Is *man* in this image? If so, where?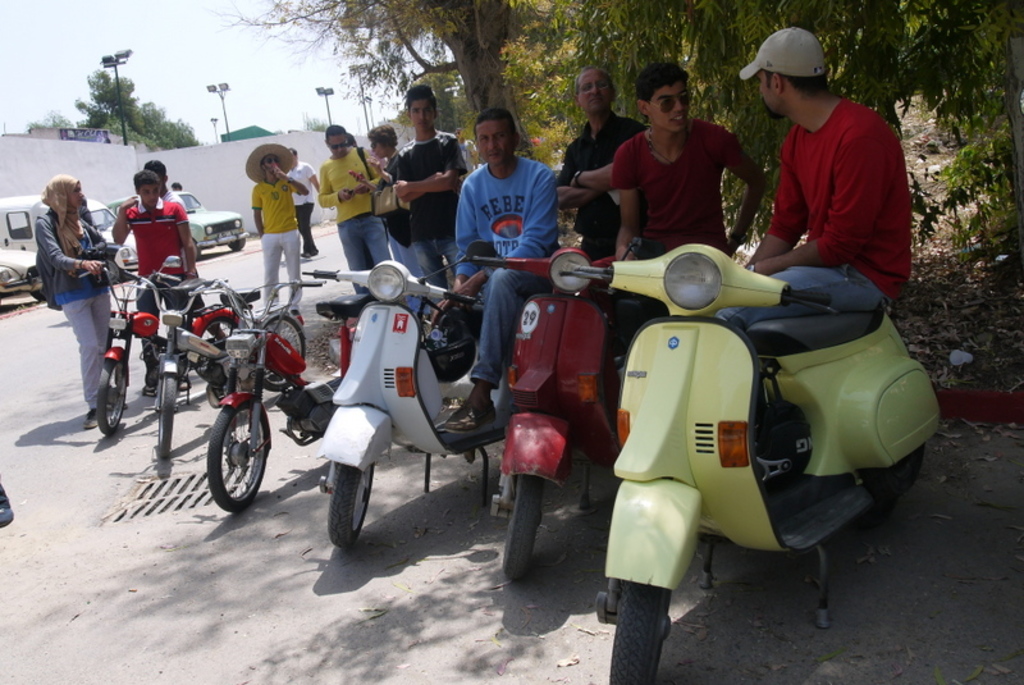
Yes, at 718, 20, 906, 478.
